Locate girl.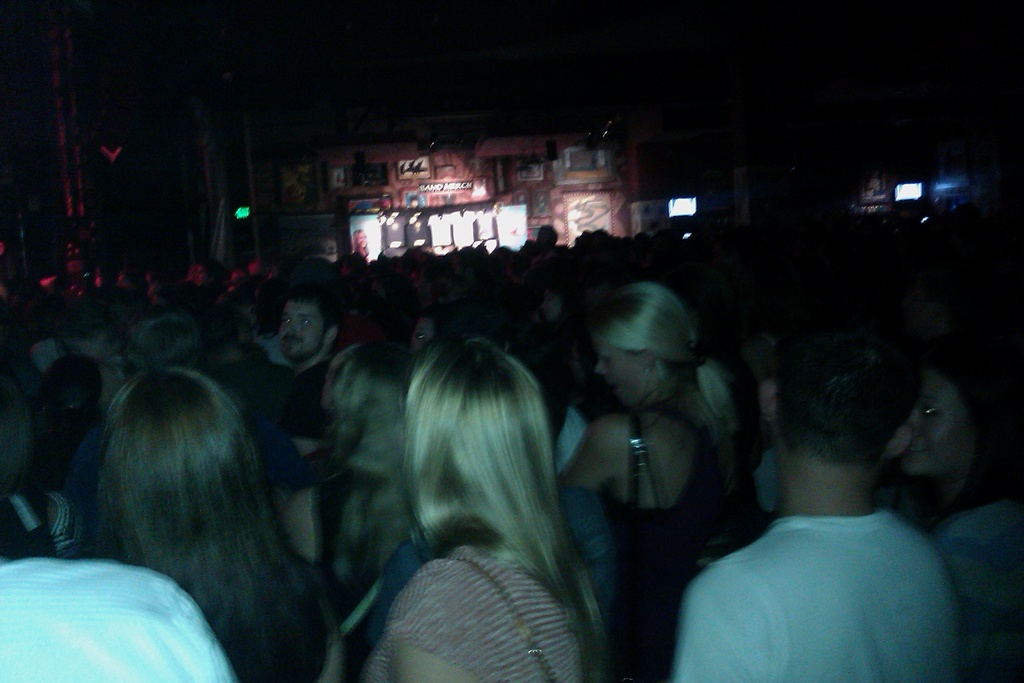
Bounding box: box=[883, 347, 1023, 681].
